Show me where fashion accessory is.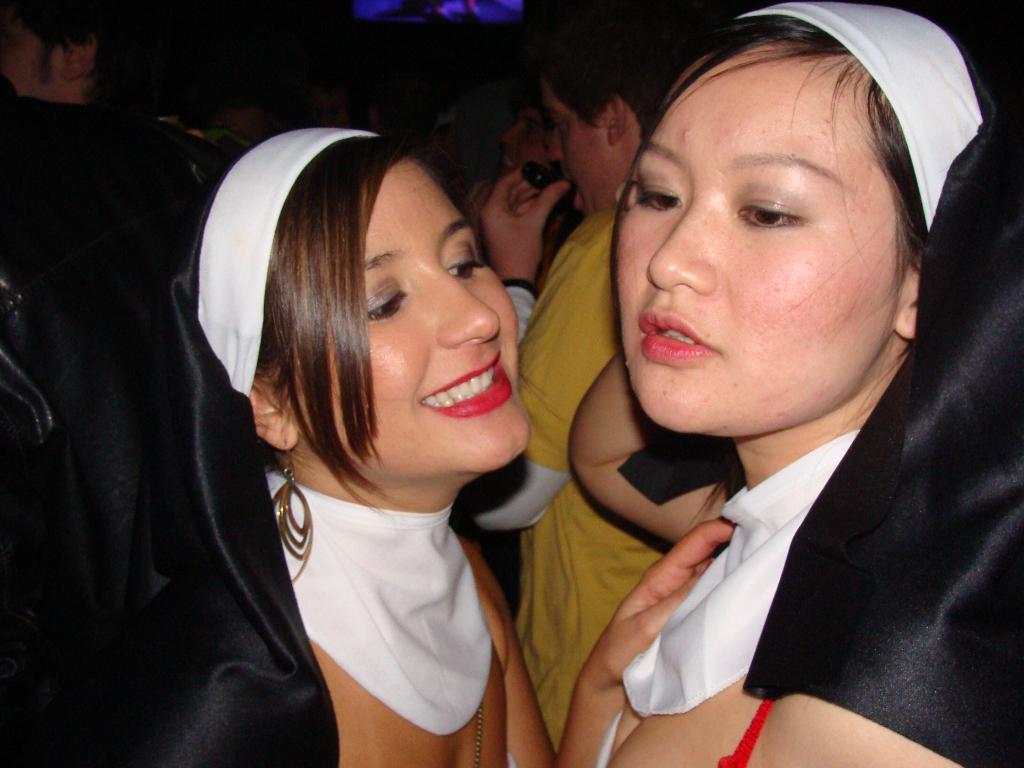
fashion accessory is at 469, 703, 485, 767.
